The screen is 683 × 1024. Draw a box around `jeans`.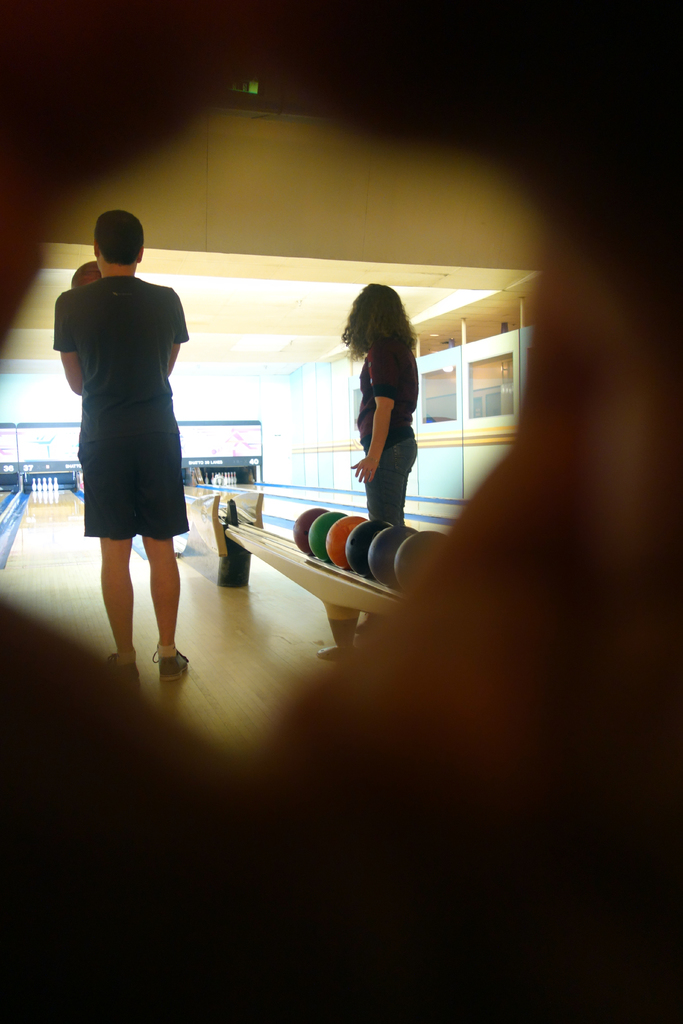
l=350, t=451, r=434, b=525.
